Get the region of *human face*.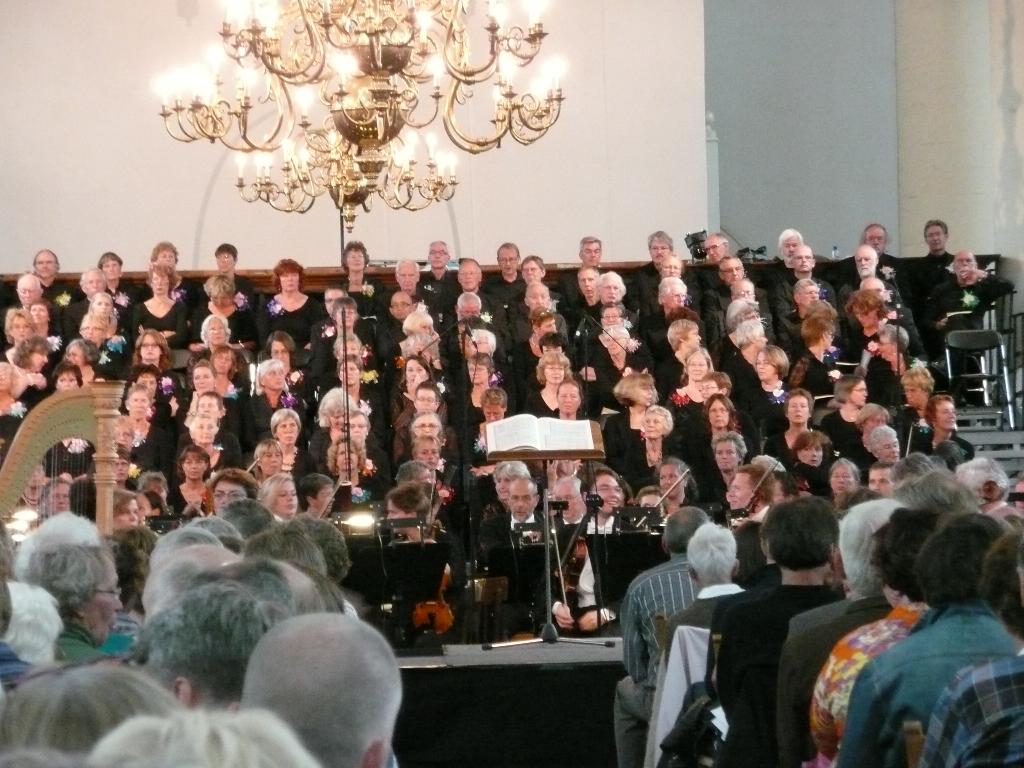
x1=544, y1=360, x2=565, y2=385.
